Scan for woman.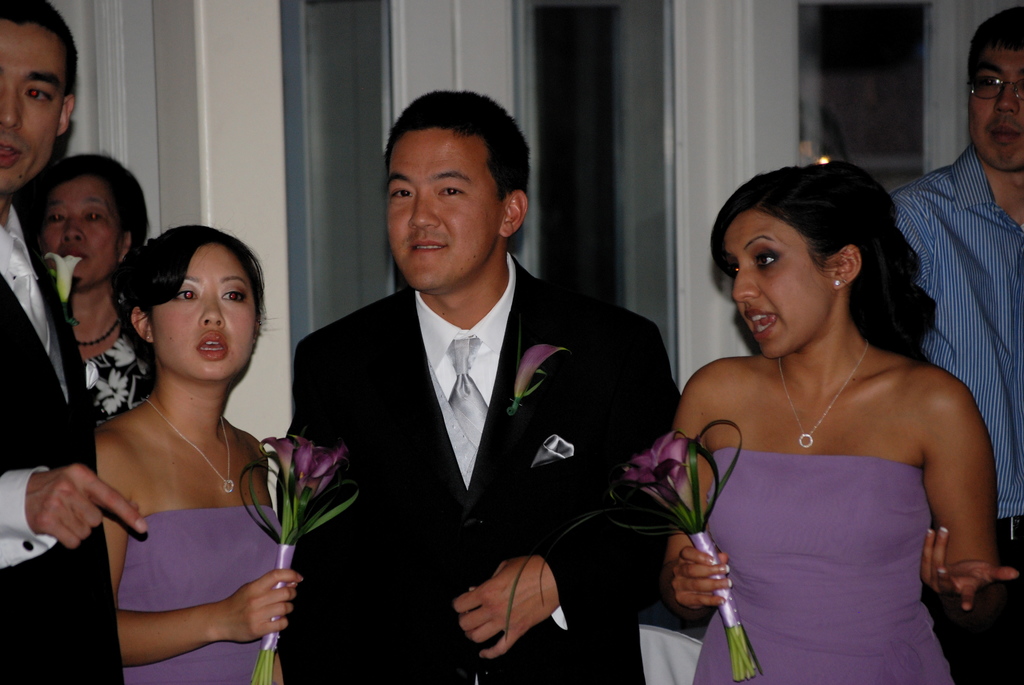
Scan result: l=641, t=145, r=1008, b=658.
